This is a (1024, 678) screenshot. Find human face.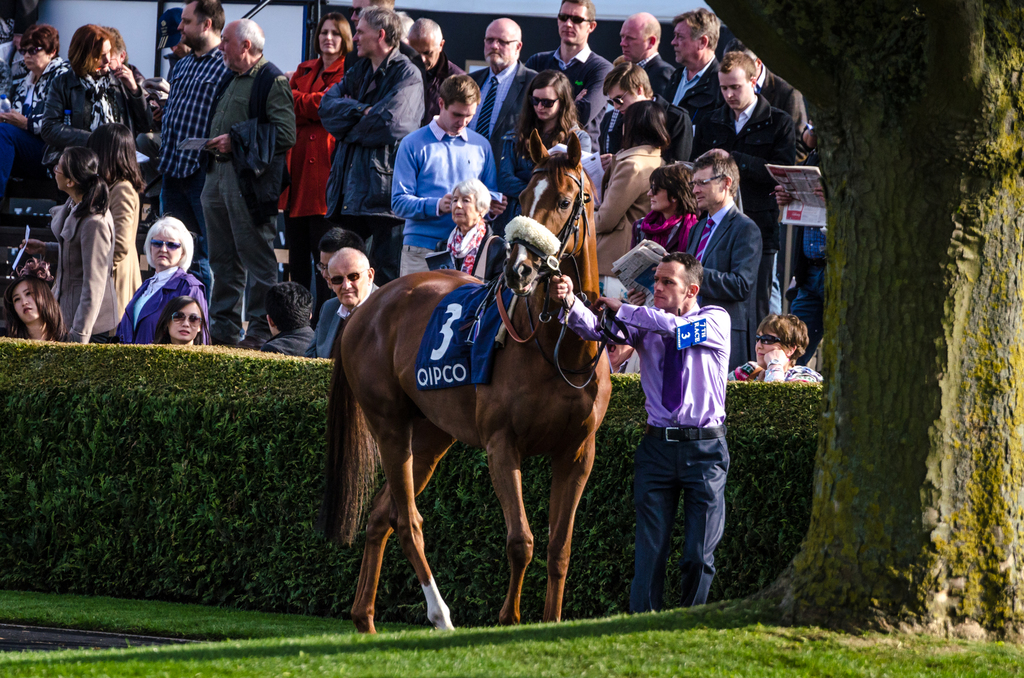
Bounding box: {"left": 168, "top": 302, "right": 199, "bottom": 344}.
